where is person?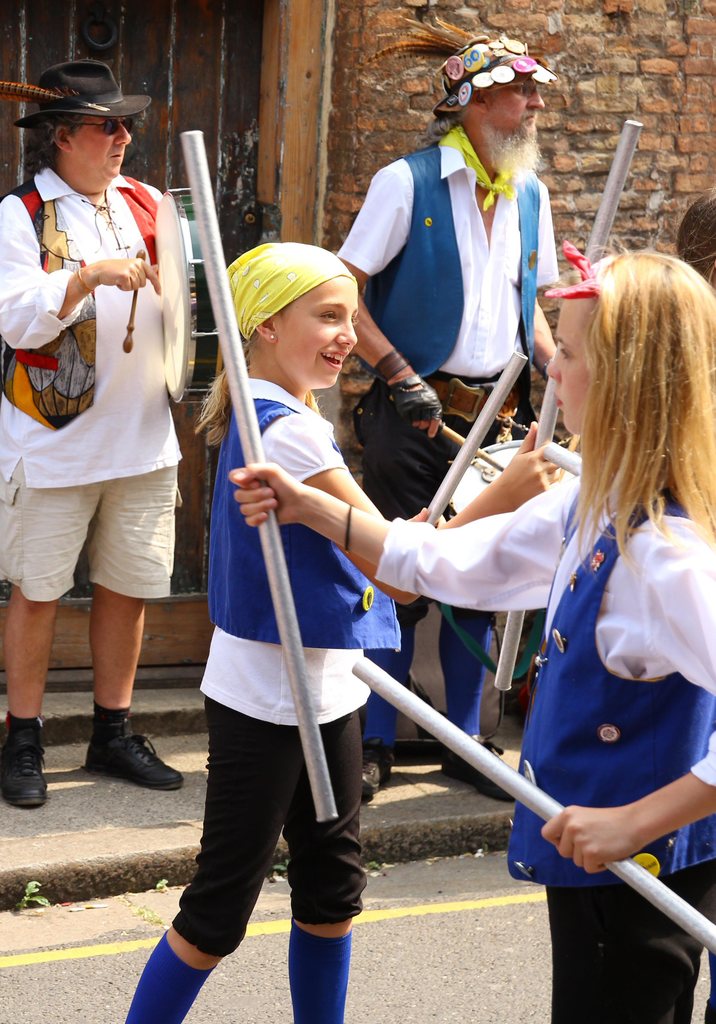
(left=334, top=35, right=562, bottom=809).
